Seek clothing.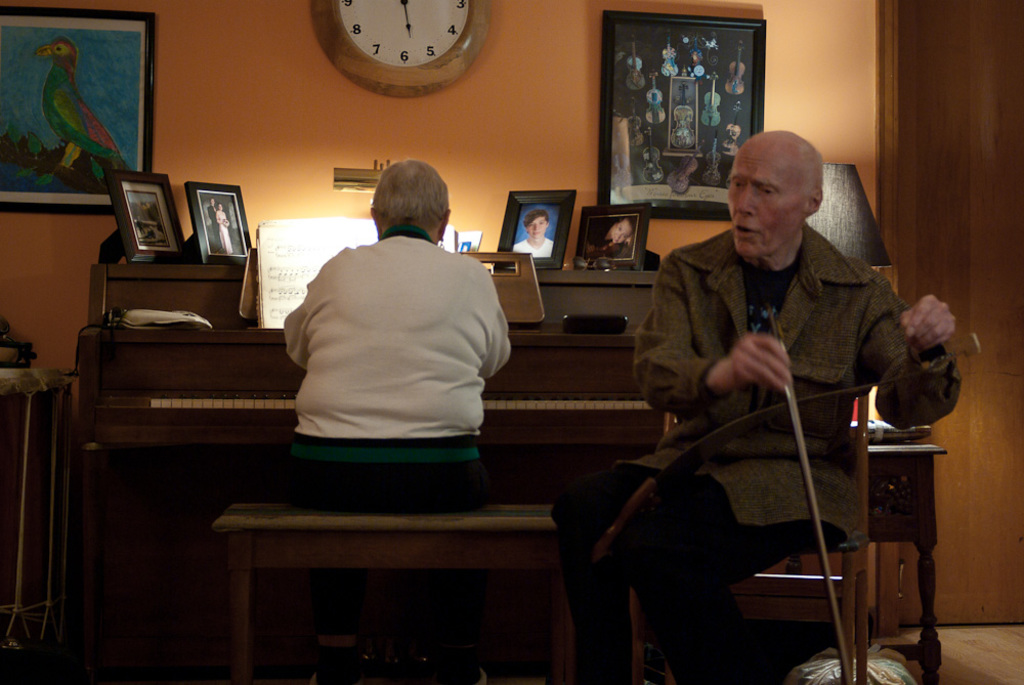
select_region(285, 221, 516, 505).
